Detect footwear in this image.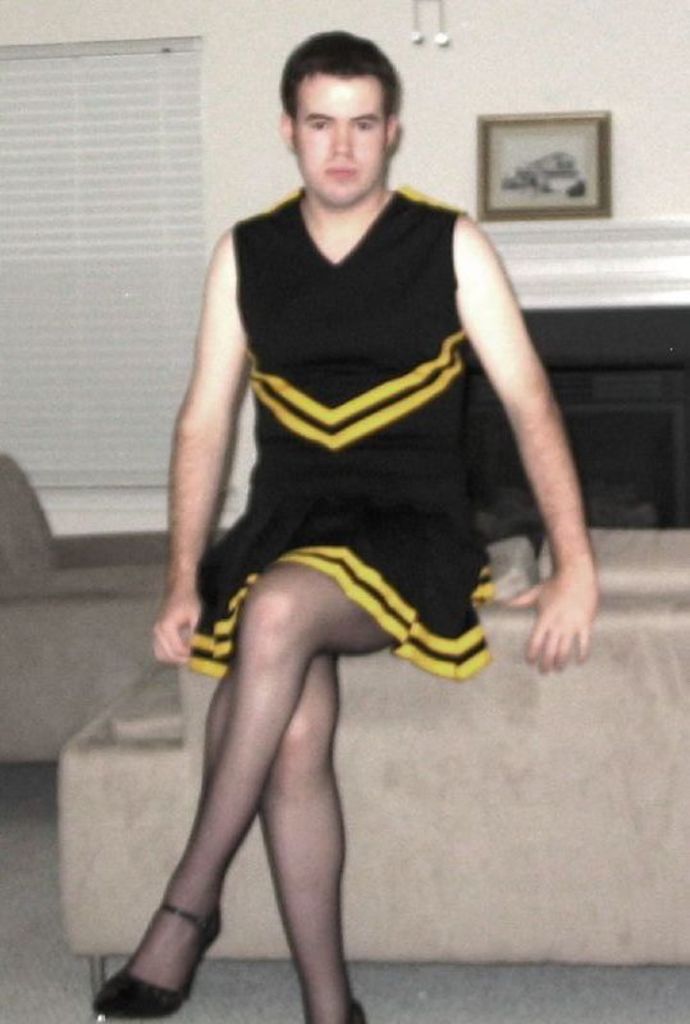
Detection: <bbox>95, 893, 225, 1014</bbox>.
